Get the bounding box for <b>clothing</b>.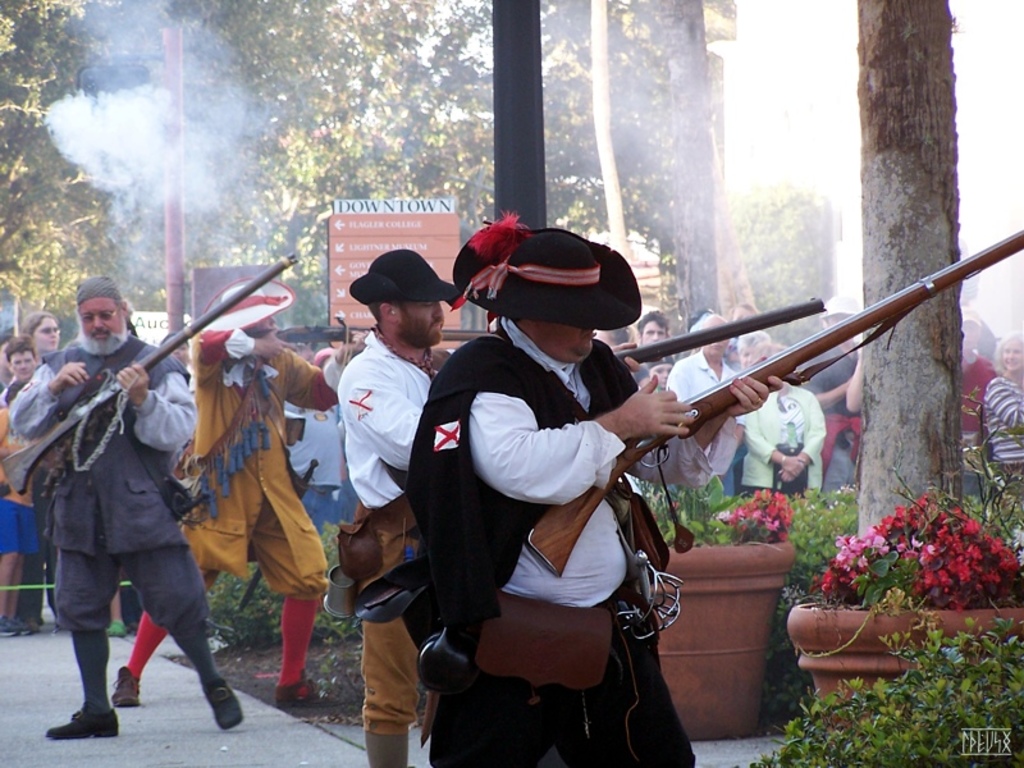
(663,348,737,403).
